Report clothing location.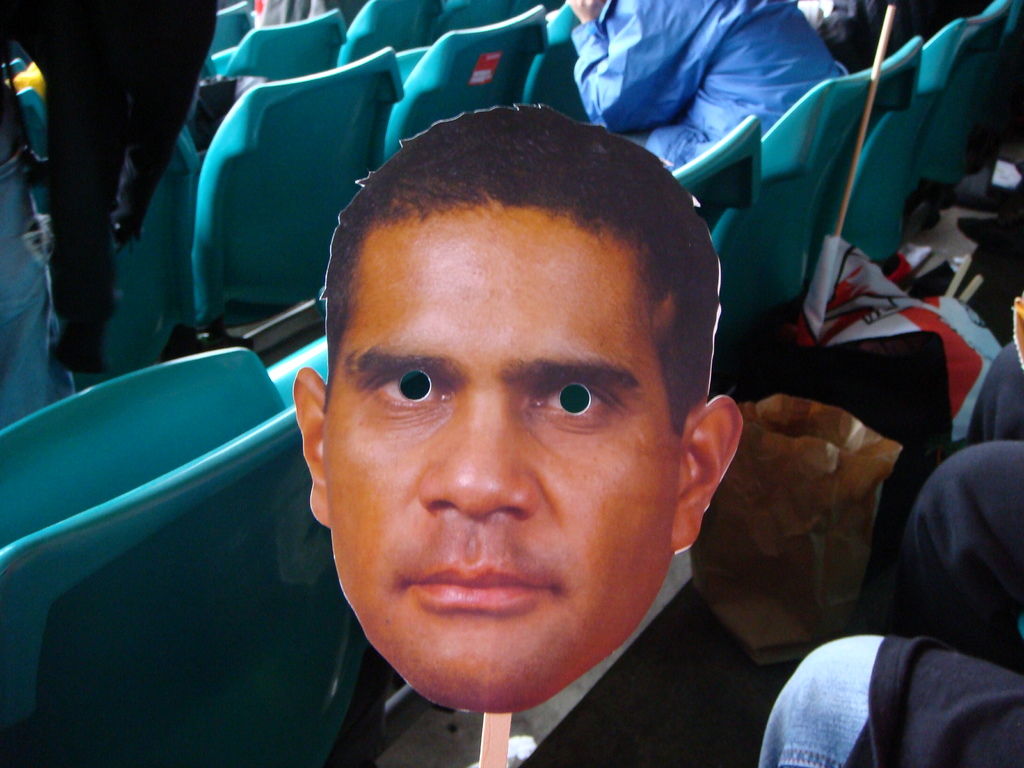
Report: 751:634:1023:767.
